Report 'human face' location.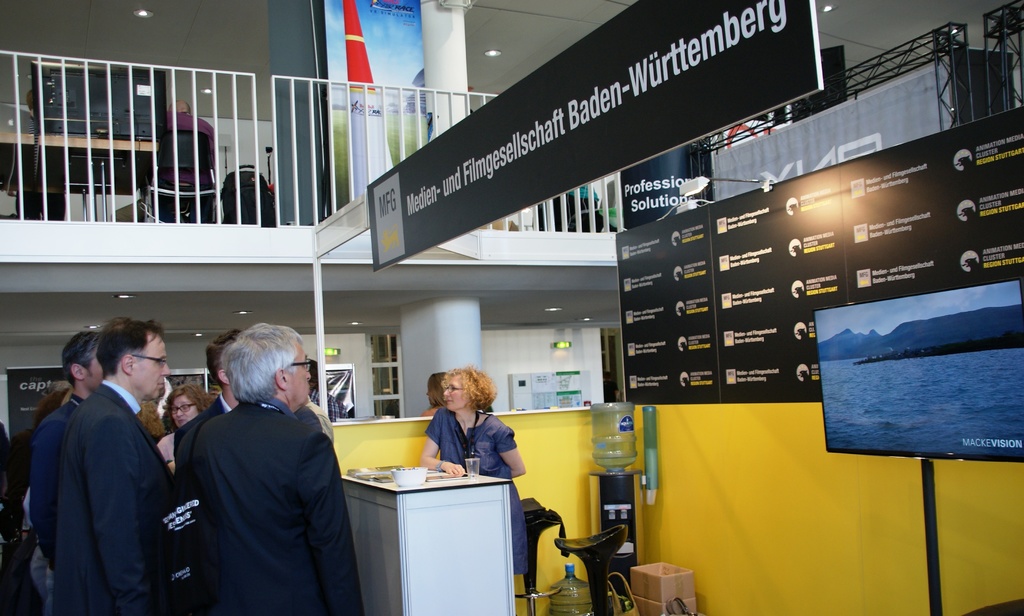
Report: x1=288, y1=341, x2=312, y2=402.
